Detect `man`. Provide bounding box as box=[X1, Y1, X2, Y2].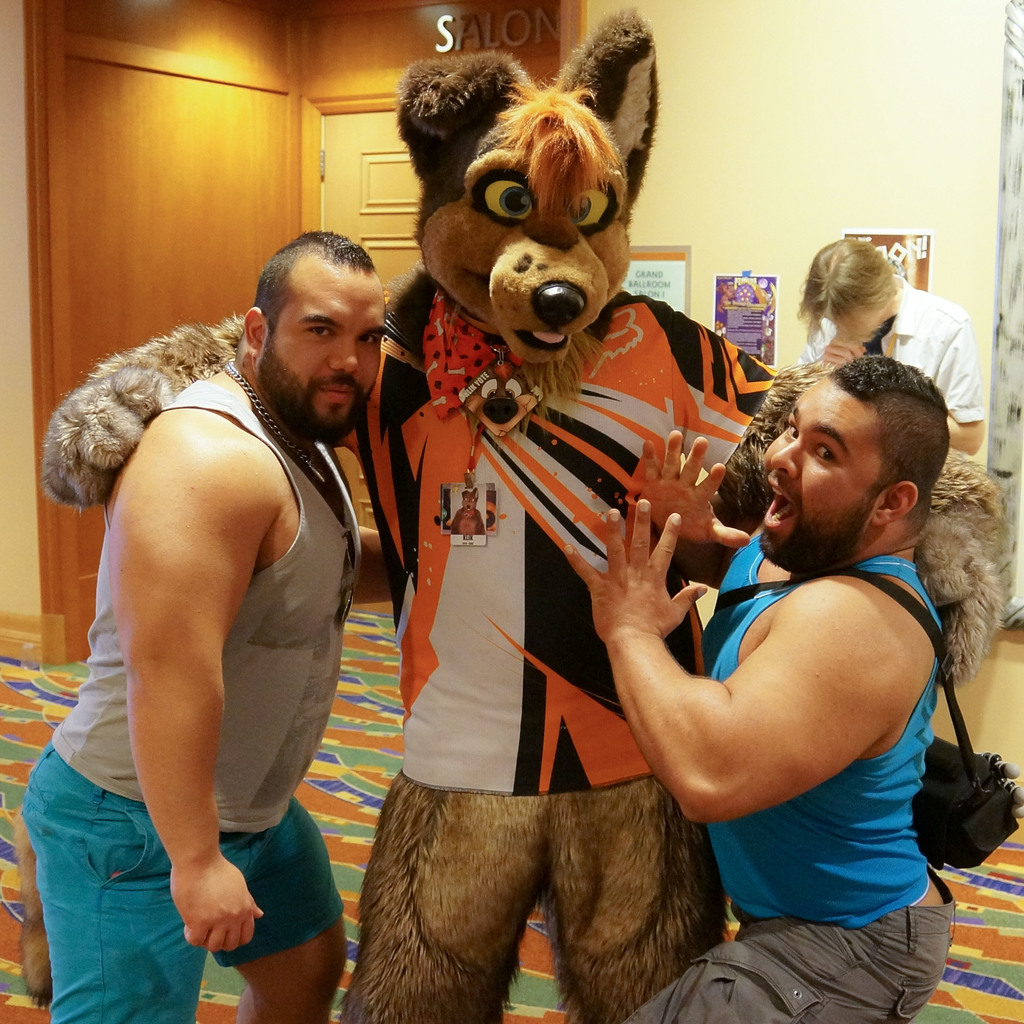
box=[792, 238, 991, 461].
